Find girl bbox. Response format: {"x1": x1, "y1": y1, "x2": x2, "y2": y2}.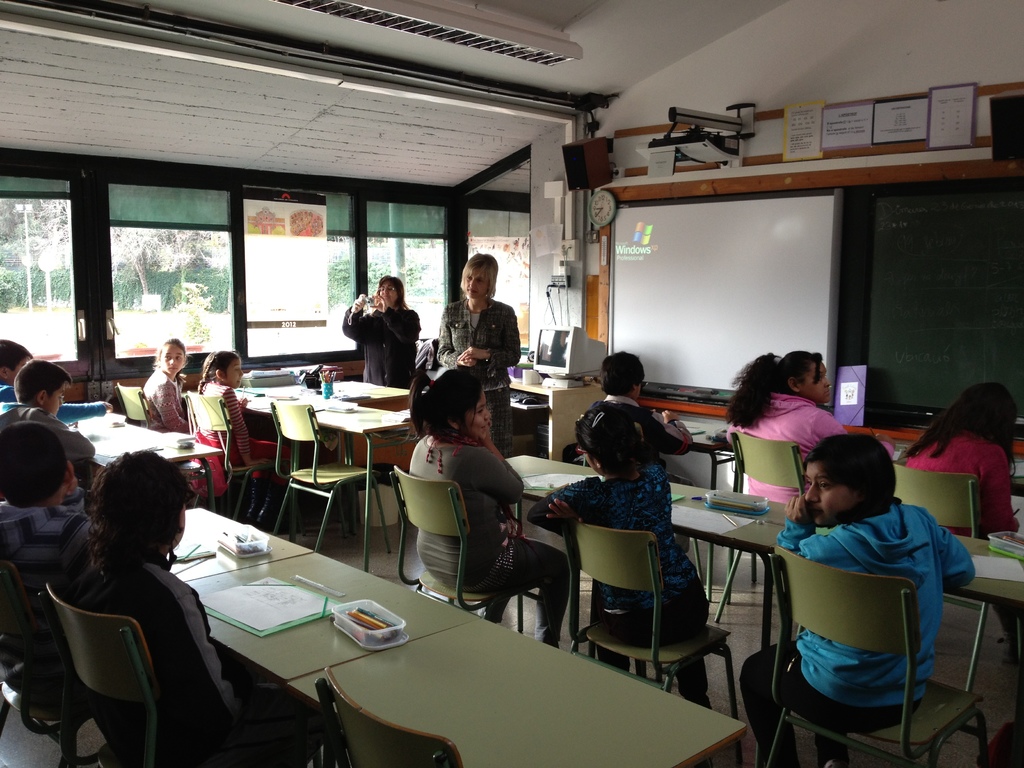
{"x1": 740, "y1": 433, "x2": 979, "y2": 767}.
